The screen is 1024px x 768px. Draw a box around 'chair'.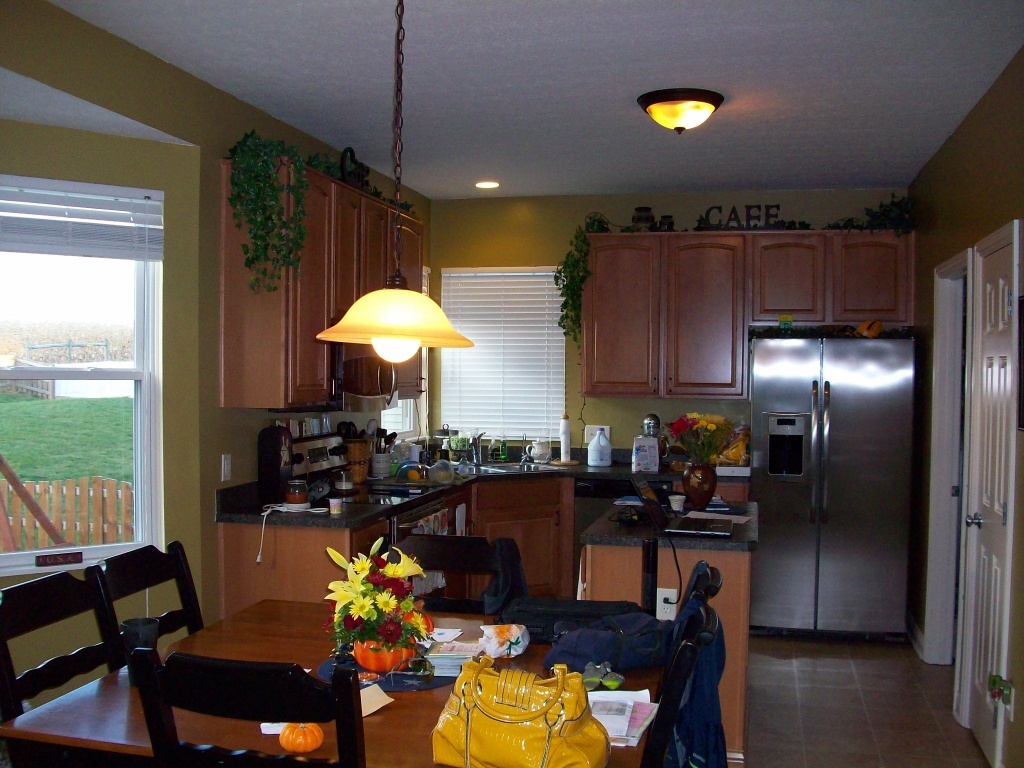
{"left": 130, "top": 646, "right": 366, "bottom": 767}.
